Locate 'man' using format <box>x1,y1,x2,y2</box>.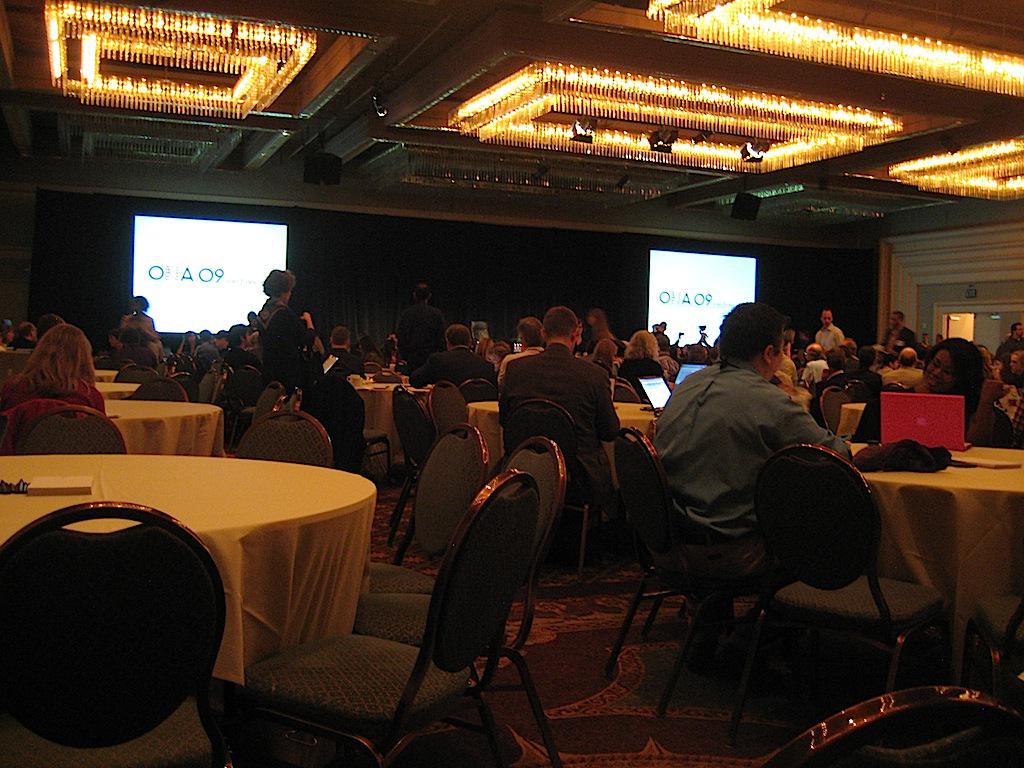
<box>12,323,40,348</box>.
